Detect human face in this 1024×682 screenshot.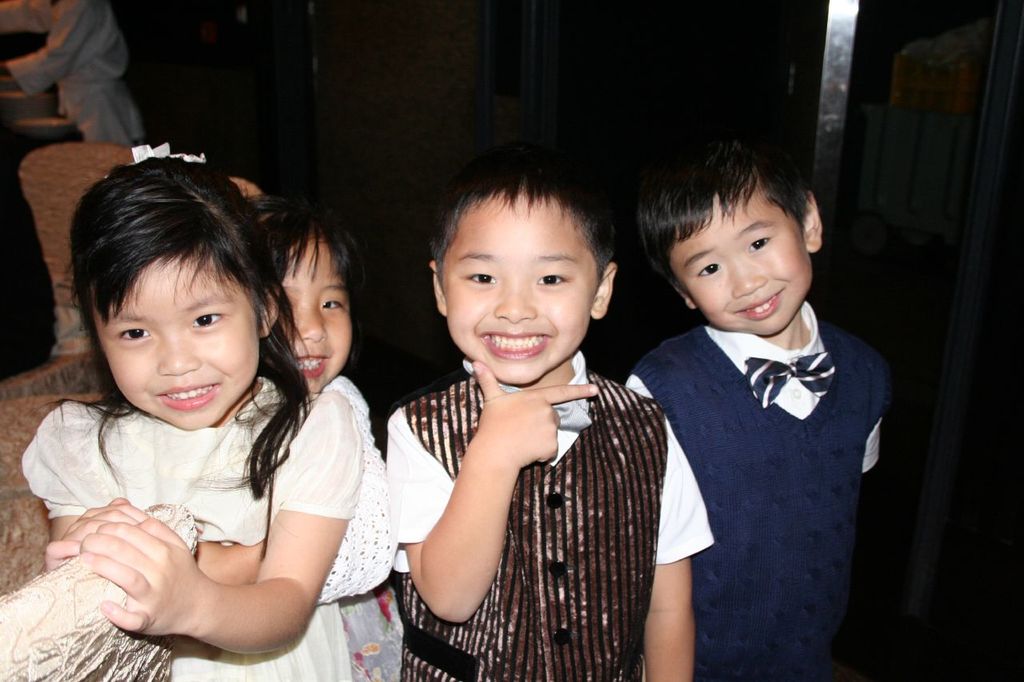
Detection: 442/189/596/386.
